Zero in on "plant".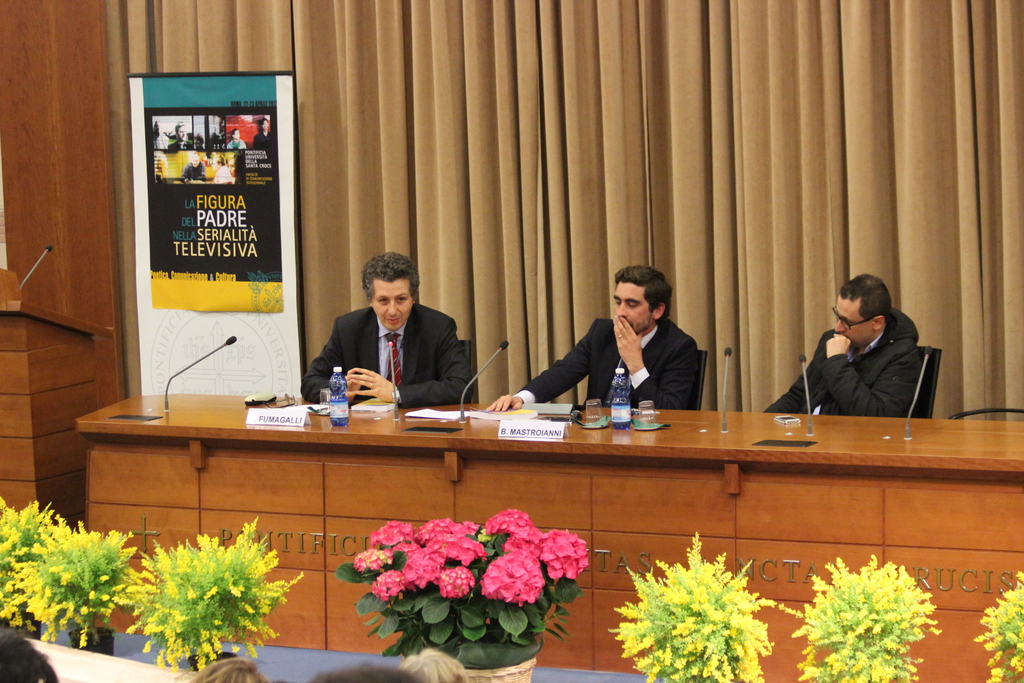
Zeroed in: bbox=(972, 567, 1023, 682).
